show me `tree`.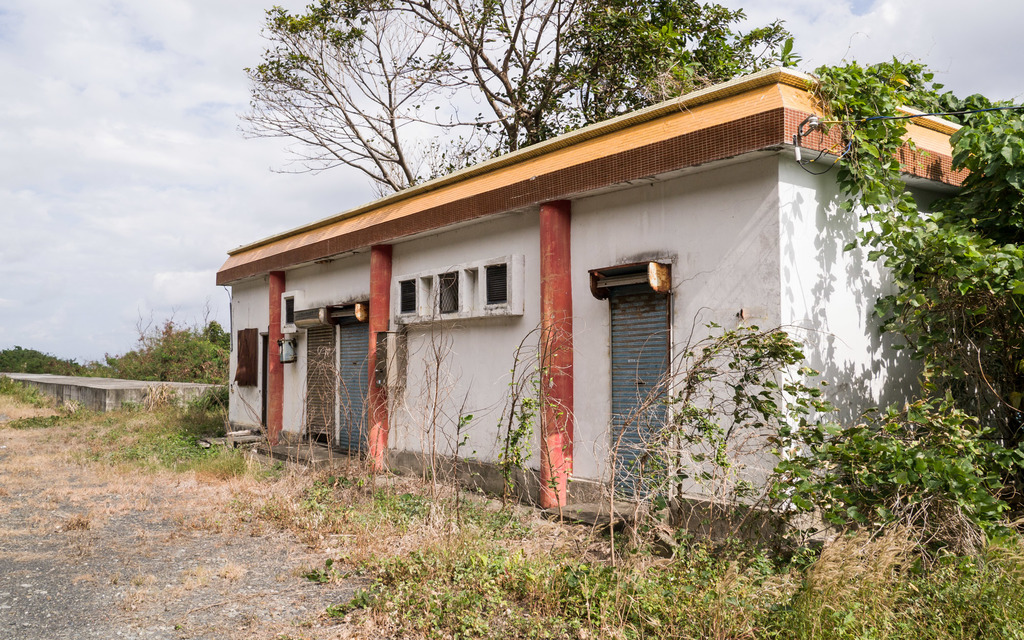
`tree` is here: box=[0, 340, 68, 385].
